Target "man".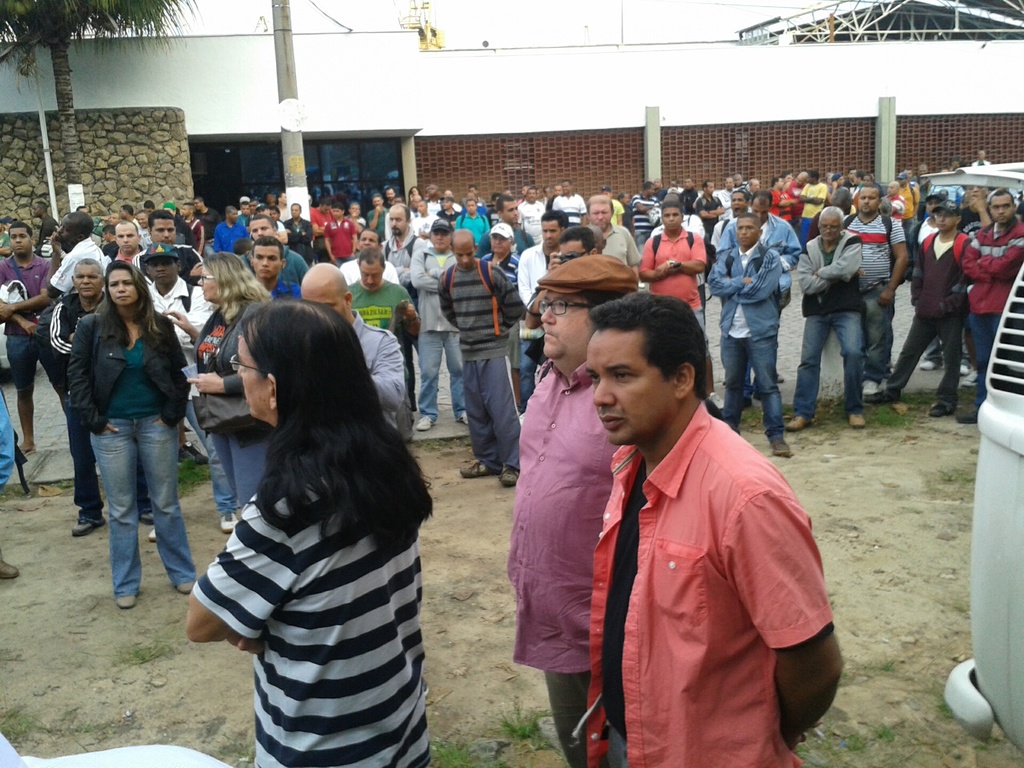
Target region: [311,198,334,266].
